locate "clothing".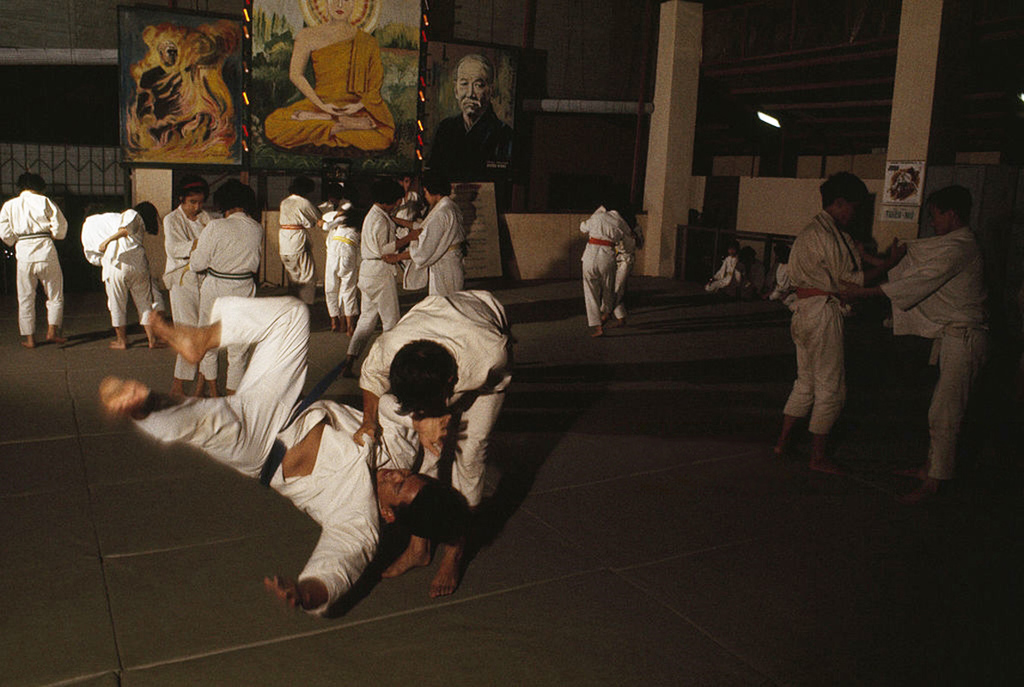
Bounding box: left=779, top=170, right=887, bottom=449.
